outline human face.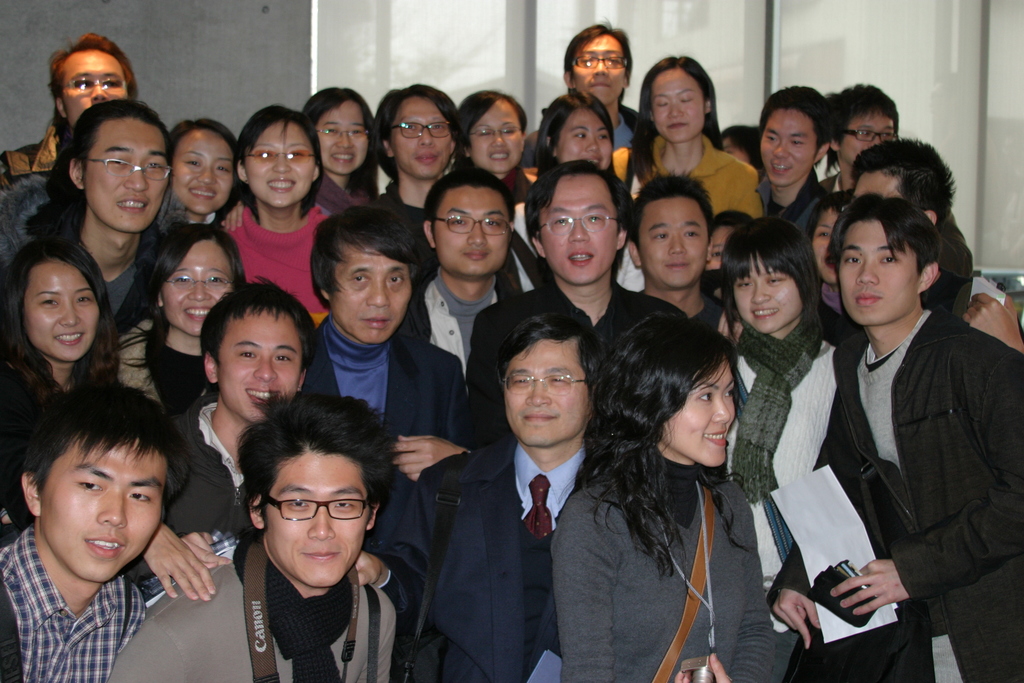
Outline: bbox=[540, 178, 618, 281].
